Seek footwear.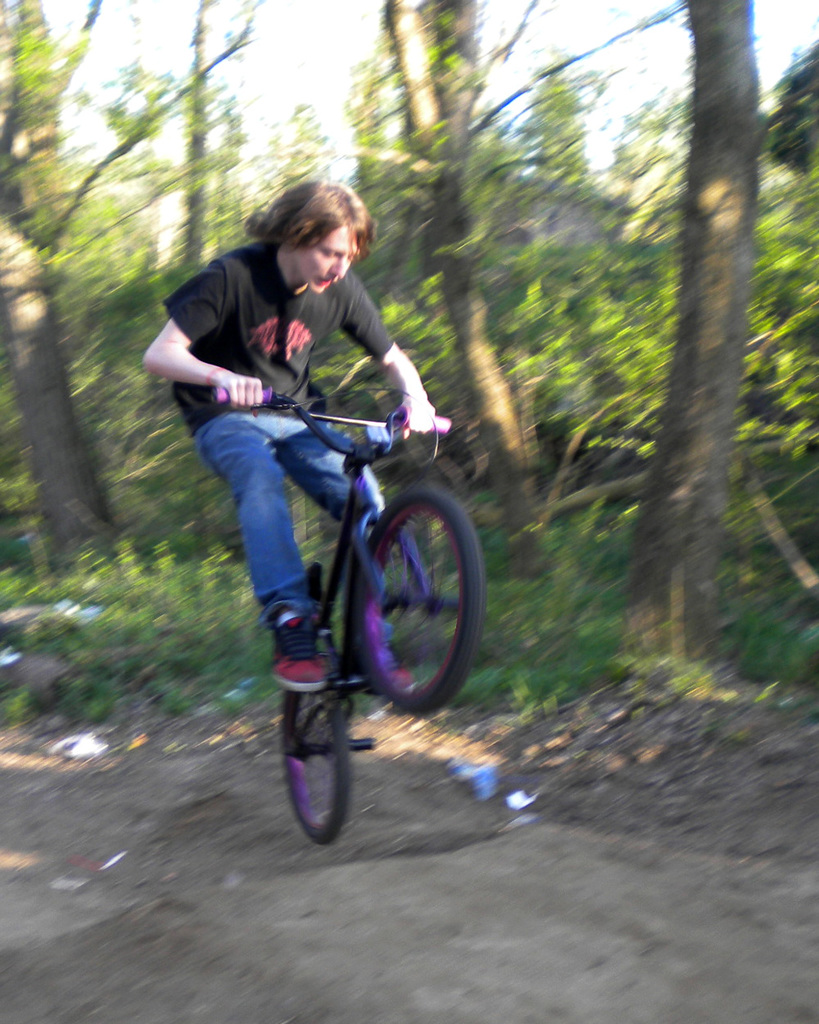
[left=386, top=636, right=416, bottom=696].
